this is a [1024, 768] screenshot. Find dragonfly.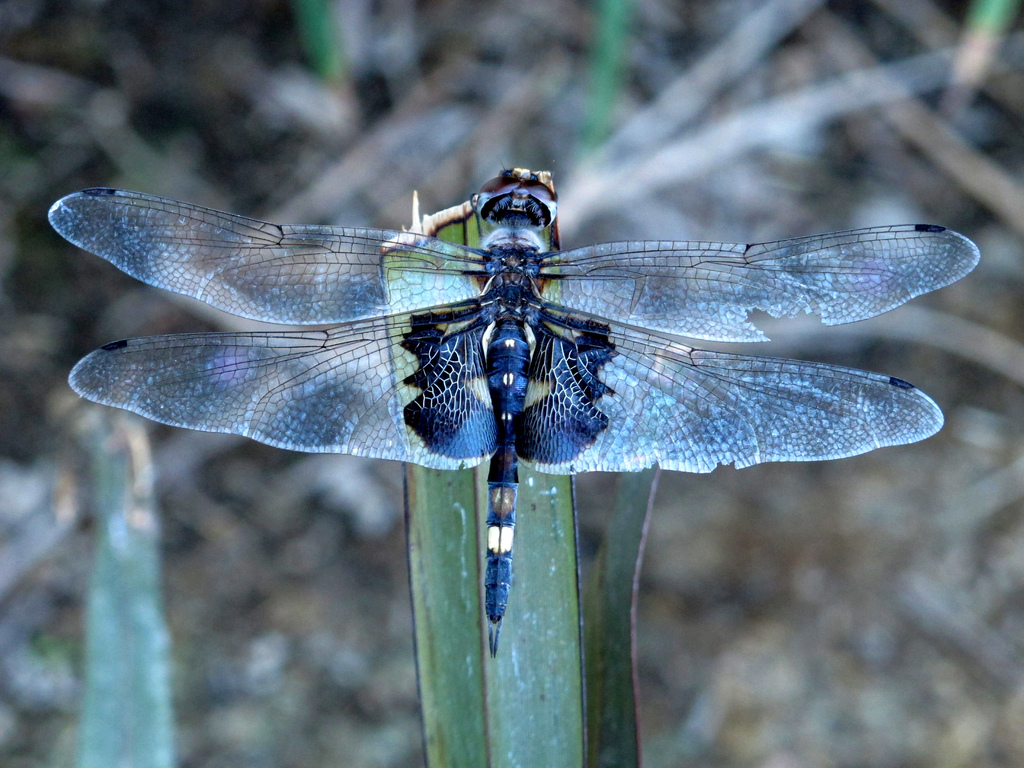
Bounding box: (49, 150, 981, 657).
